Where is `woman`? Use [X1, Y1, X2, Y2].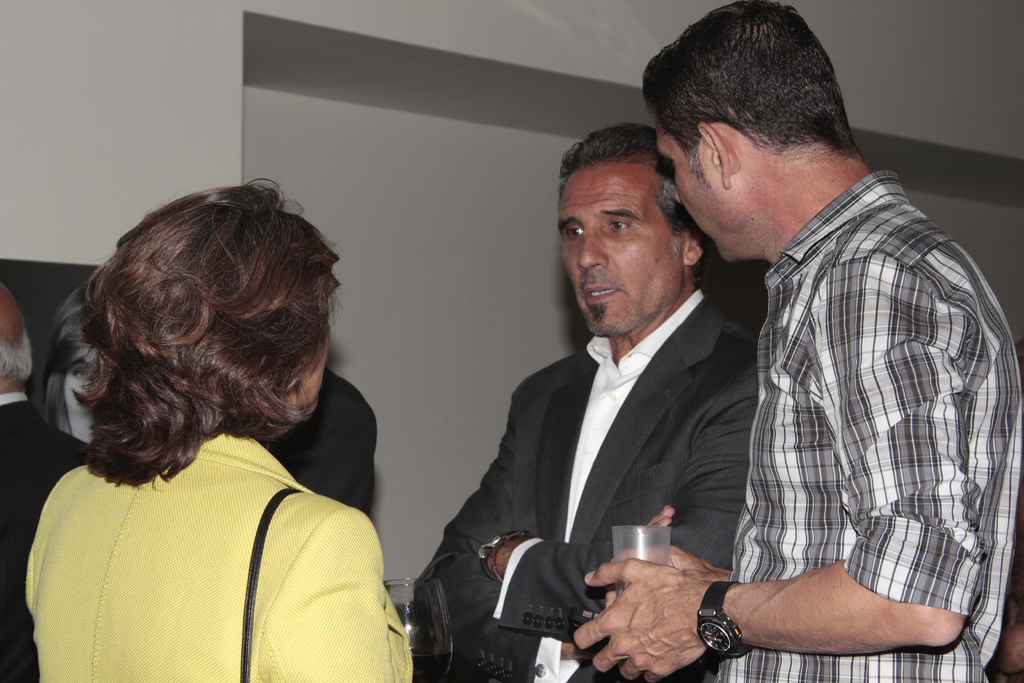
[42, 283, 108, 446].
